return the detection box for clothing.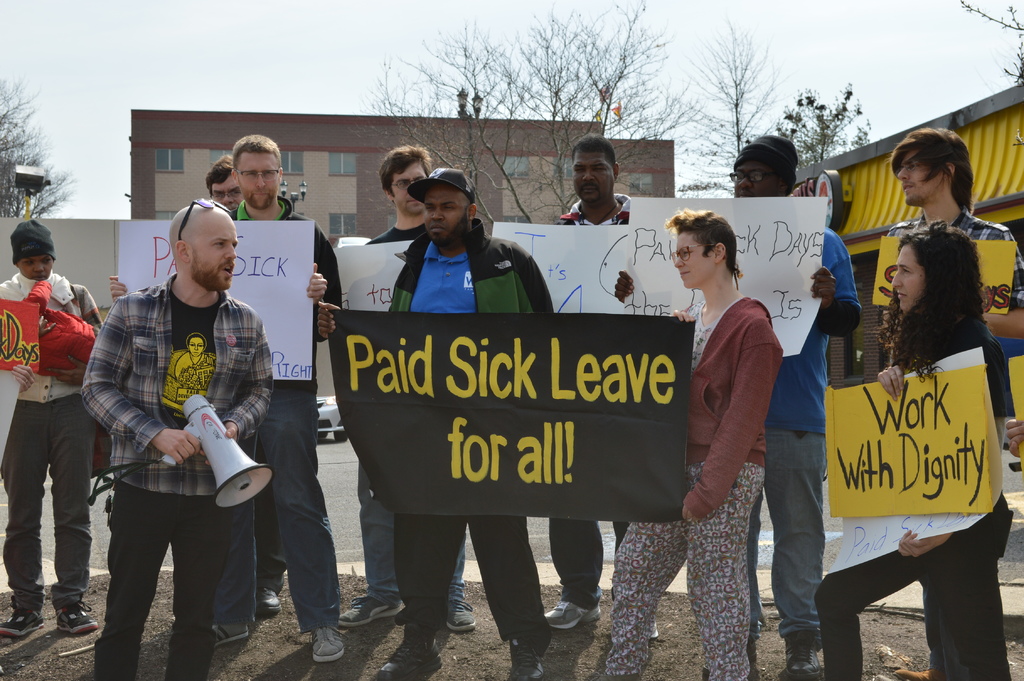
(x1=0, y1=267, x2=111, y2=614).
